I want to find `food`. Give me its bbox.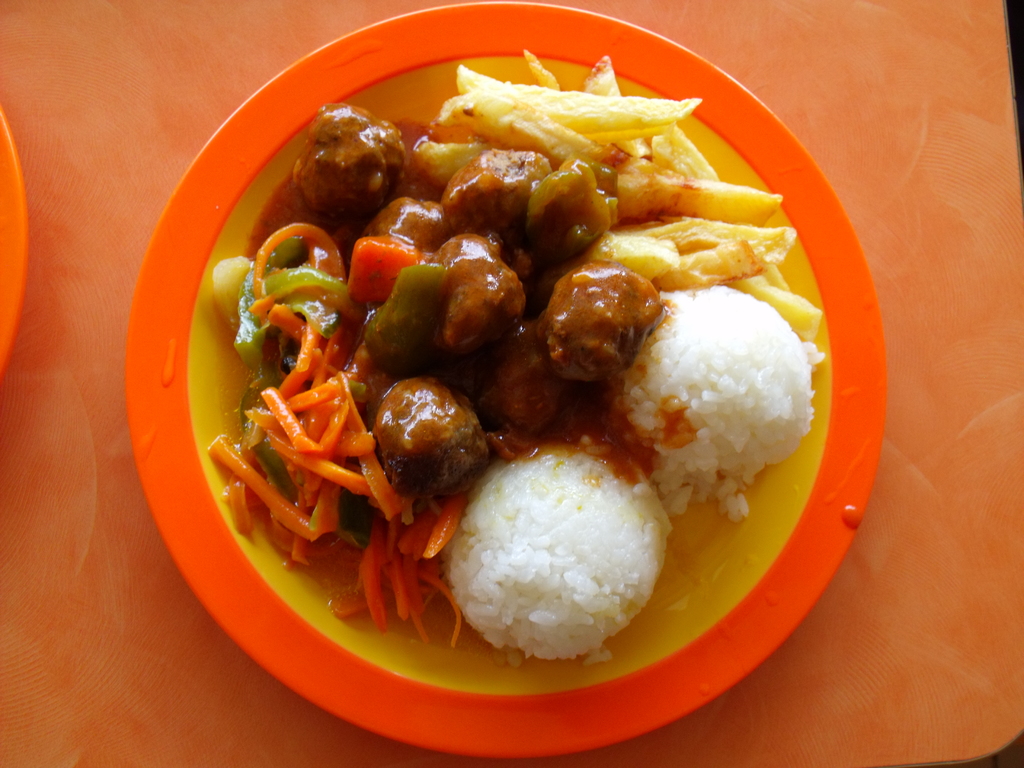
419,453,673,639.
